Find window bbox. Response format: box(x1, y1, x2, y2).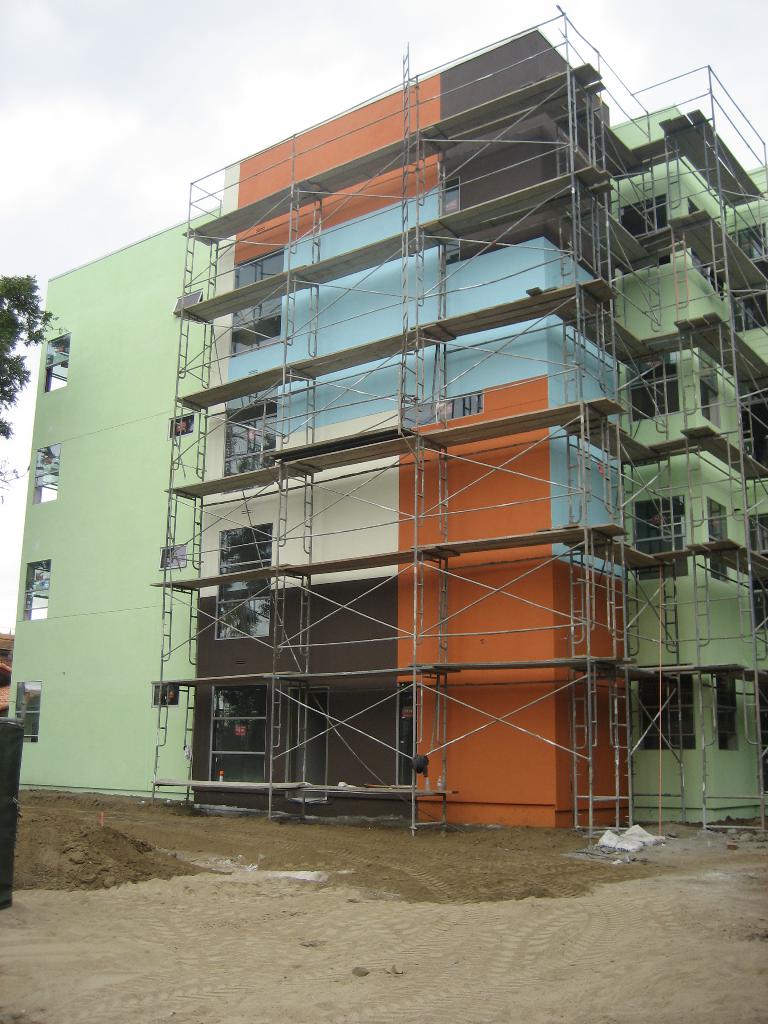
box(397, 682, 417, 787).
